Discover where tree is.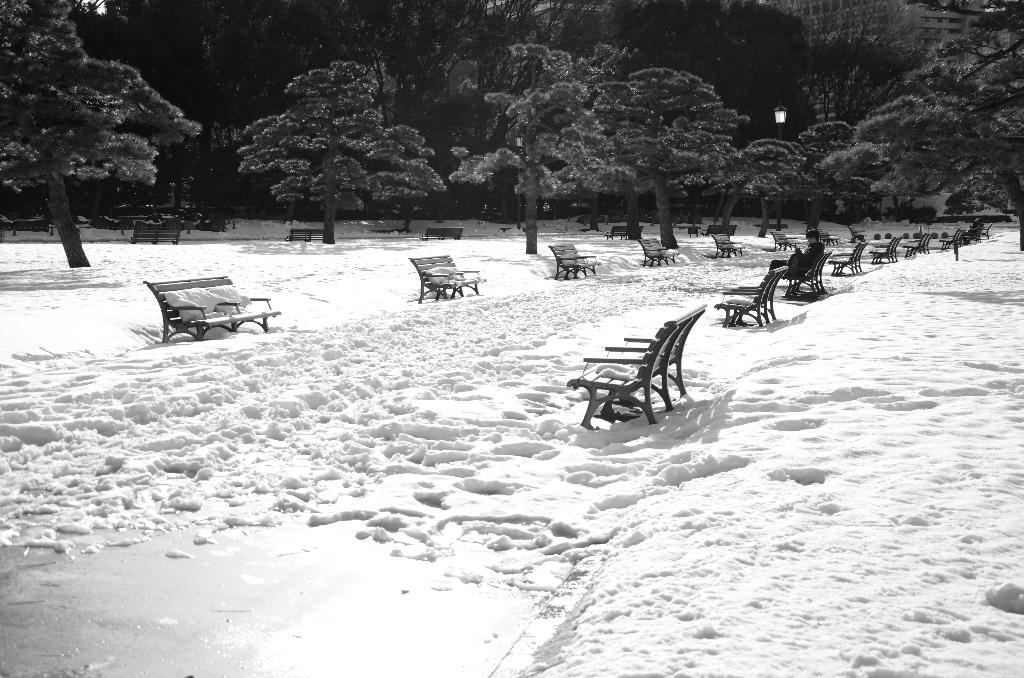
Discovered at 1 32 188 250.
